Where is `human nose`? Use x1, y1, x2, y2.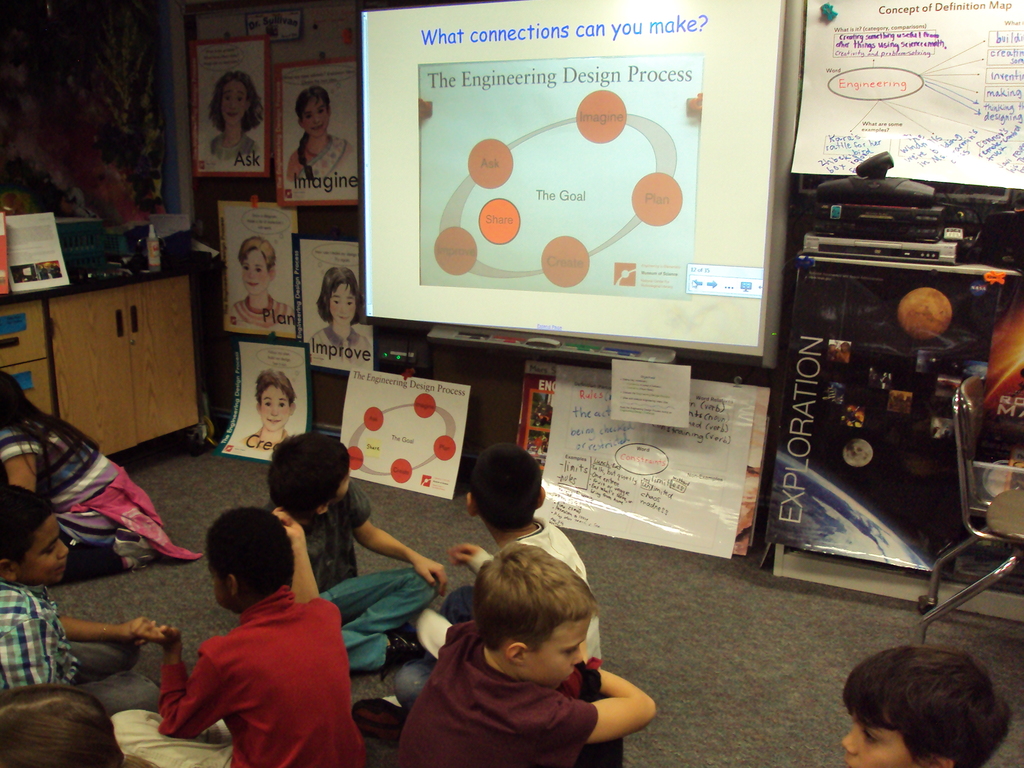
248, 269, 260, 279.
